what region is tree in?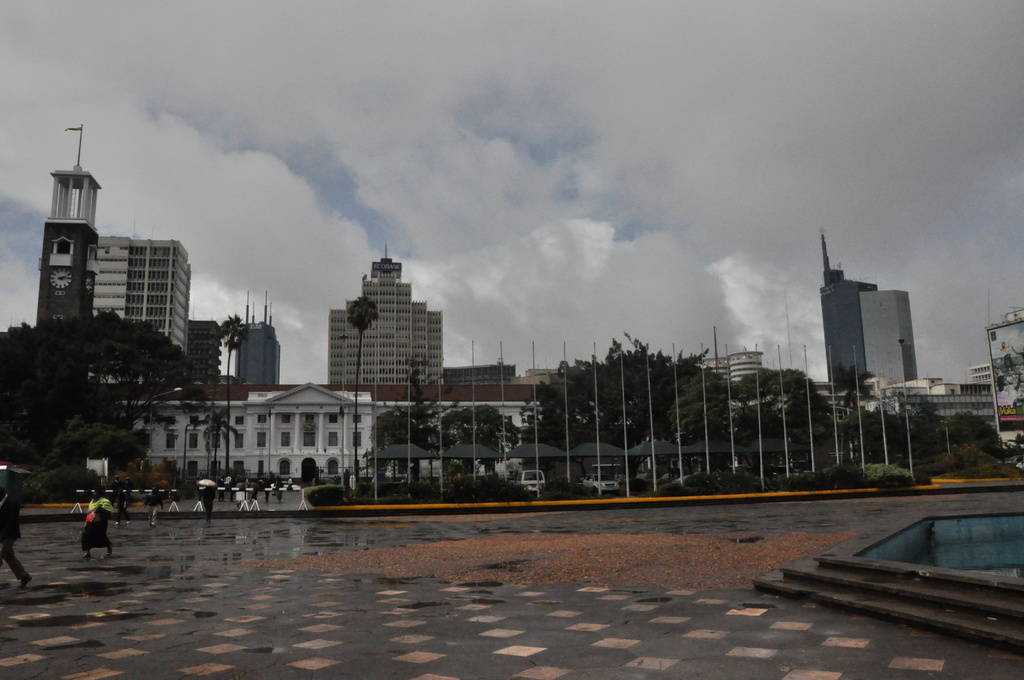
(745,365,817,436).
